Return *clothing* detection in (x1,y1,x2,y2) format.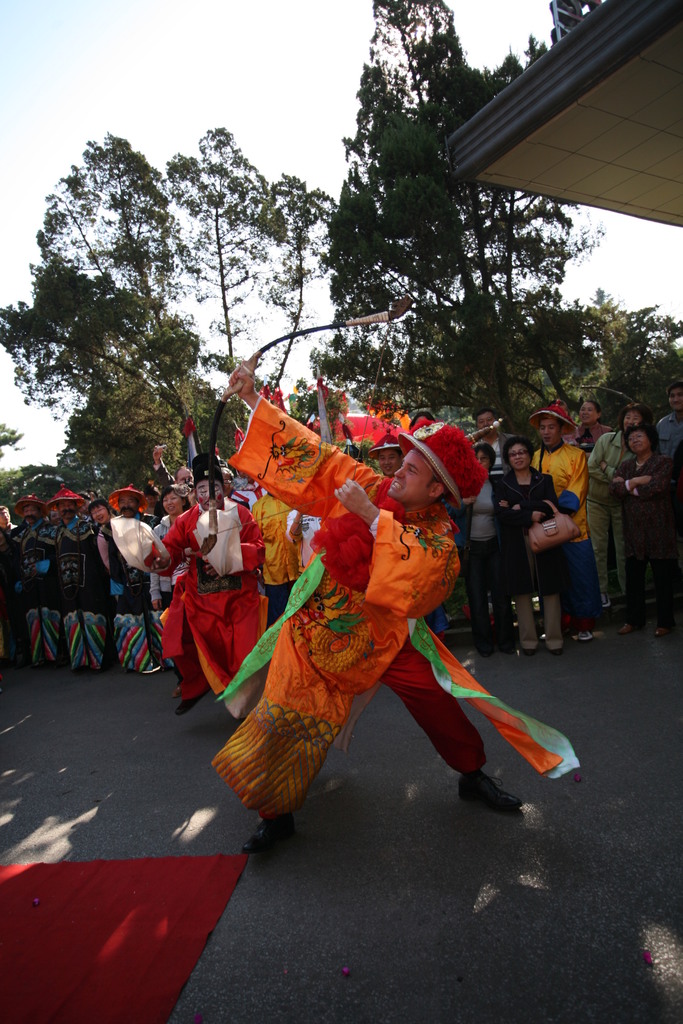
(494,469,569,644).
